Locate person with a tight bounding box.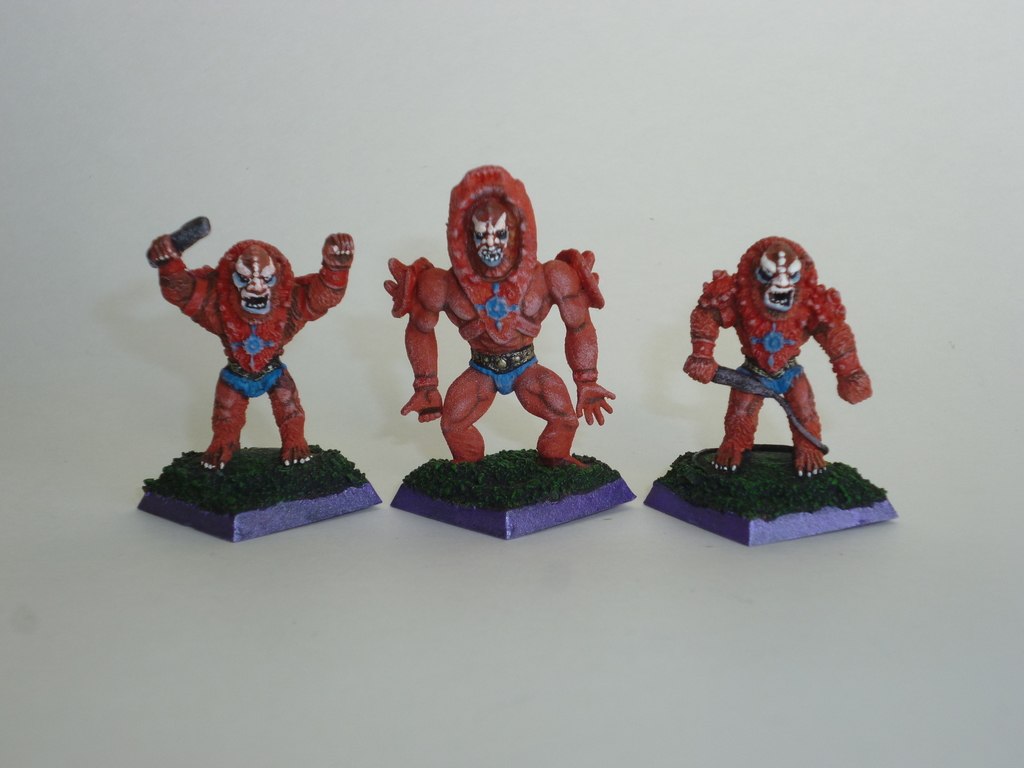
x1=385, y1=193, x2=618, y2=472.
